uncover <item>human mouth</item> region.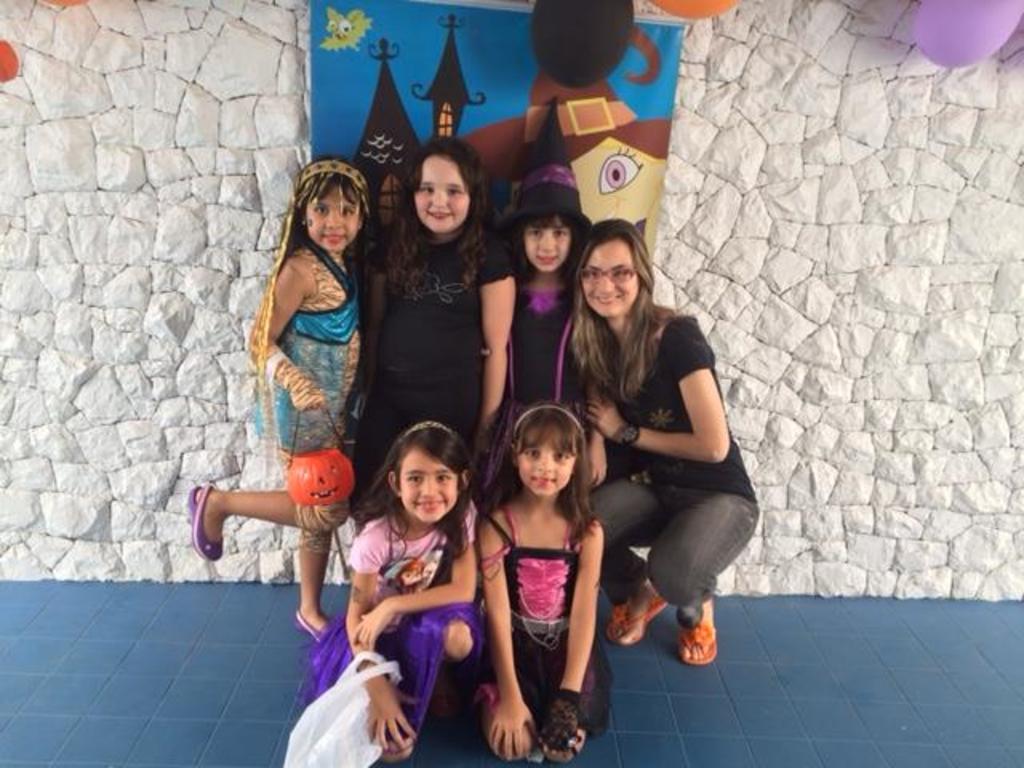
Uncovered: pyautogui.locateOnScreen(325, 229, 344, 243).
